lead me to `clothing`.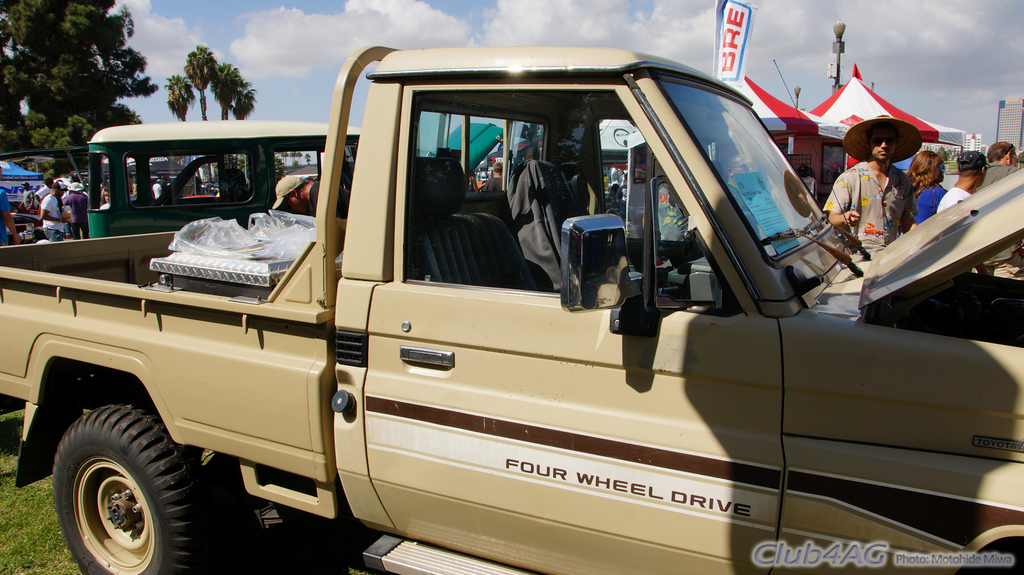
Lead to select_region(481, 182, 512, 196).
